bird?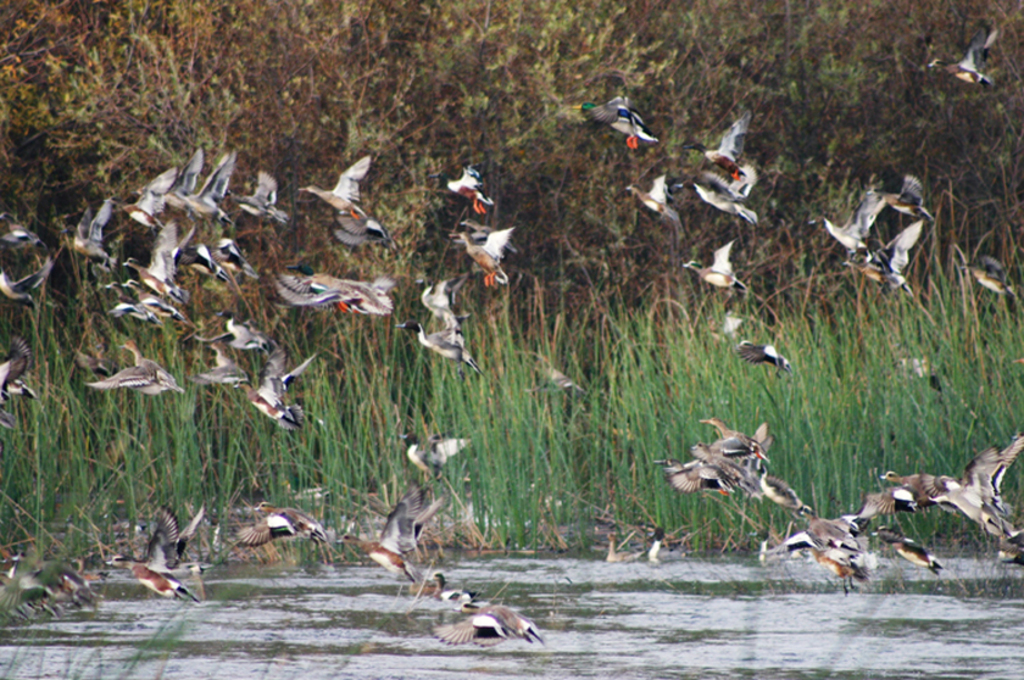
region(451, 216, 524, 263)
